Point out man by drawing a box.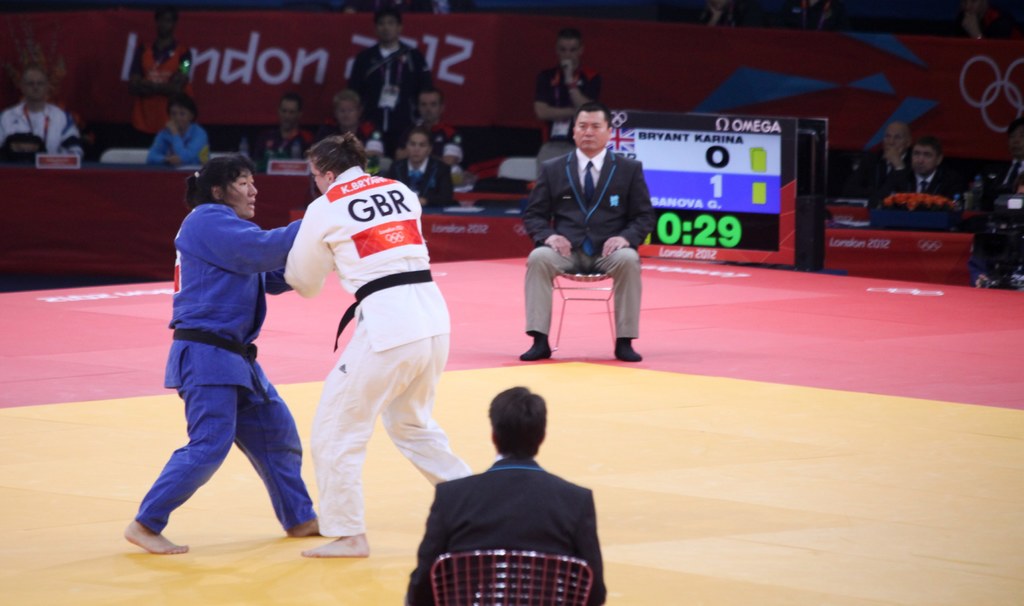
bbox(0, 59, 83, 158).
